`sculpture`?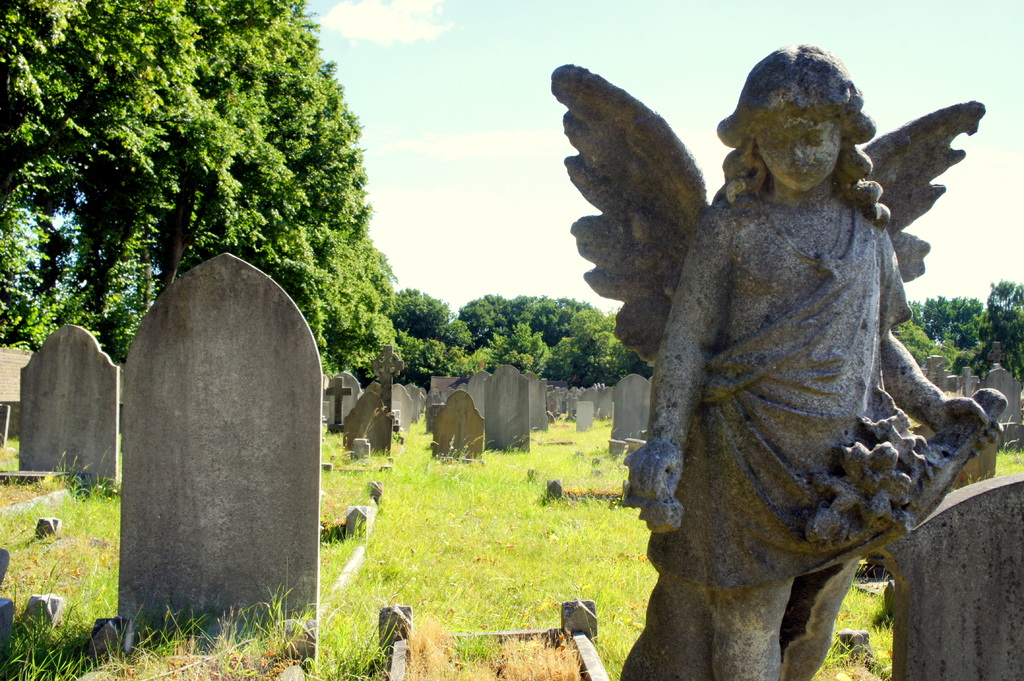
<bbox>573, 38, 999, 656</bbox>
